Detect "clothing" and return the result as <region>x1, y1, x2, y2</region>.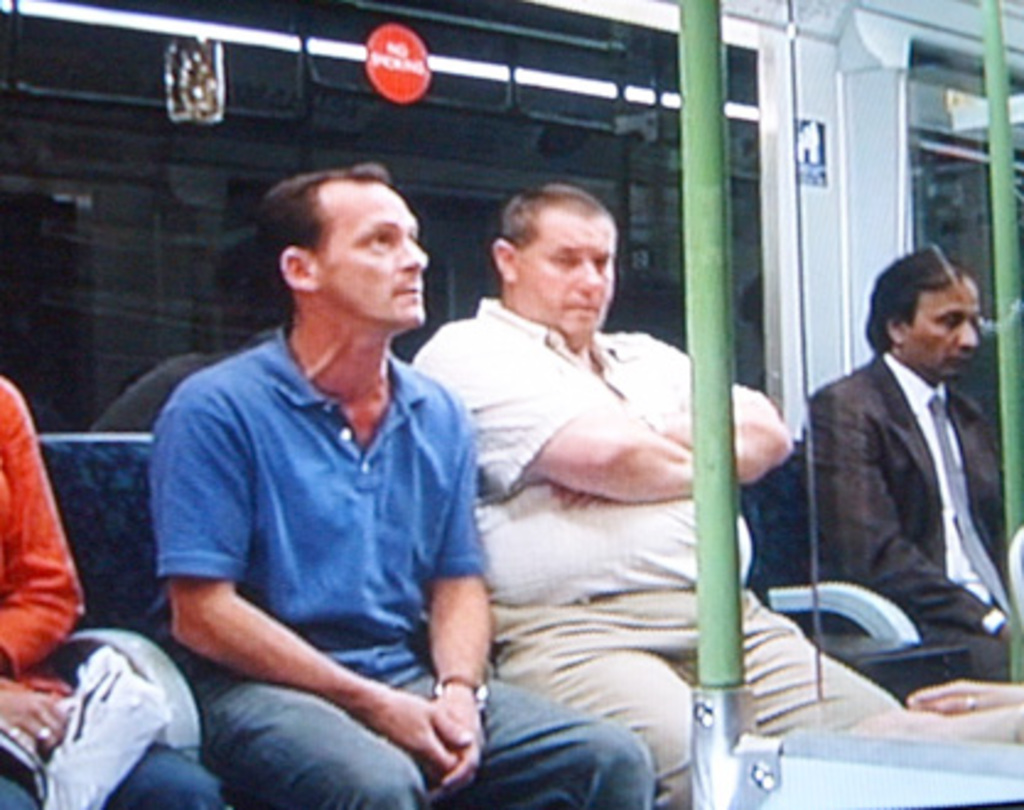
<region>0, 368, 228, 808</region>.
